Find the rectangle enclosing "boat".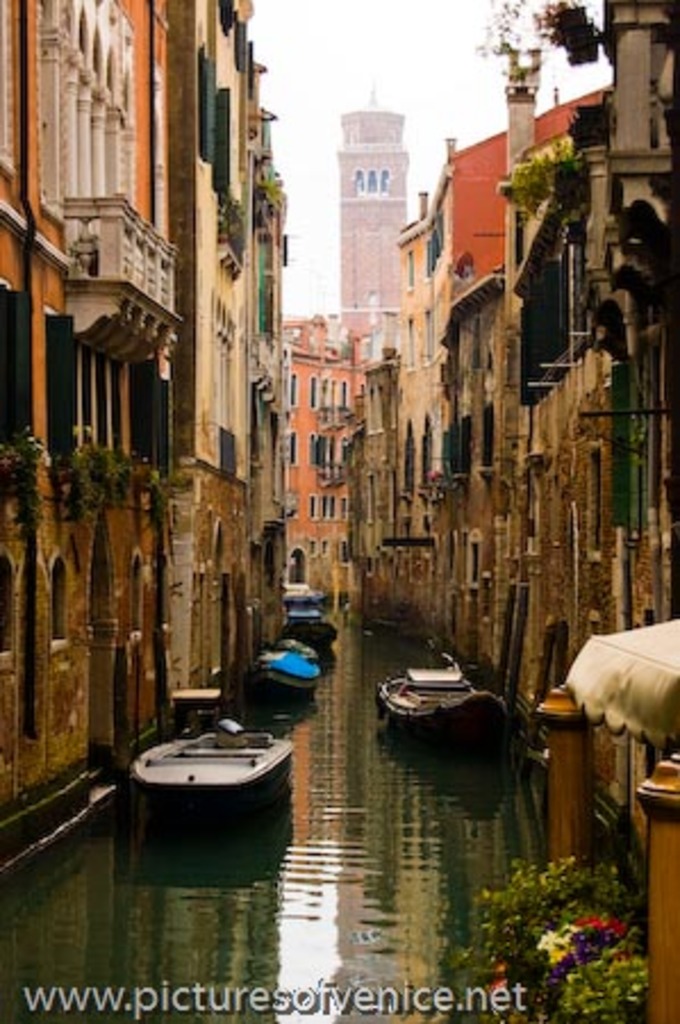
287, 601, 334, 626.
